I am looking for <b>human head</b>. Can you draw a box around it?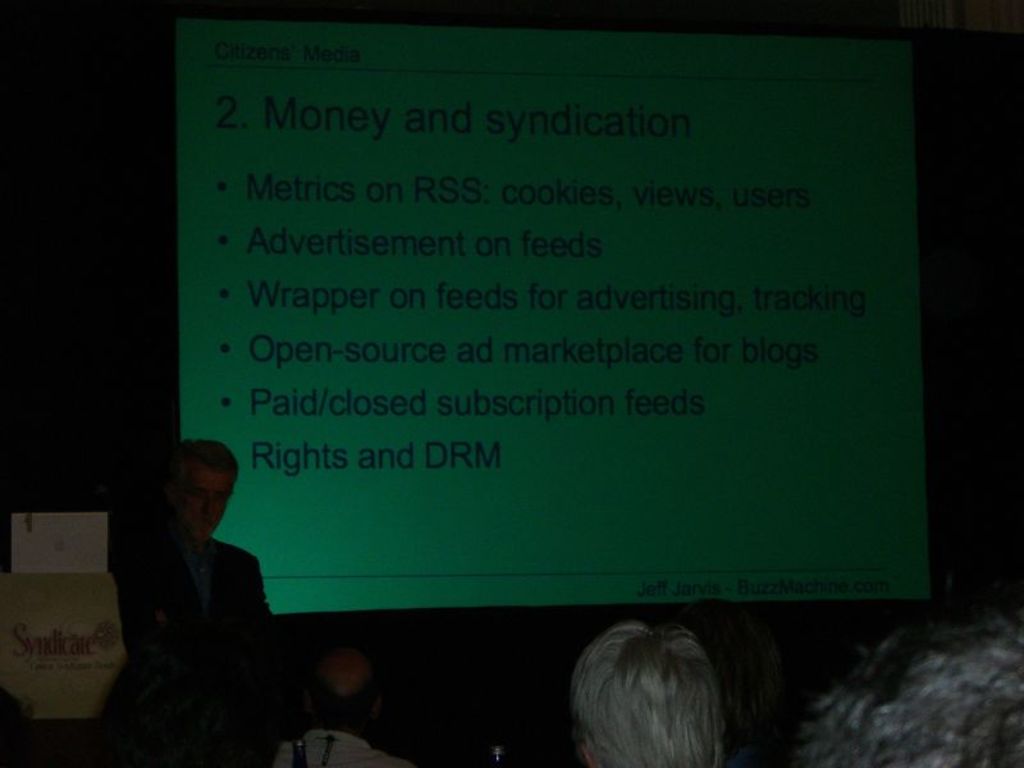
Sure, the bounding box is rect(547, 630, 755, 764).
